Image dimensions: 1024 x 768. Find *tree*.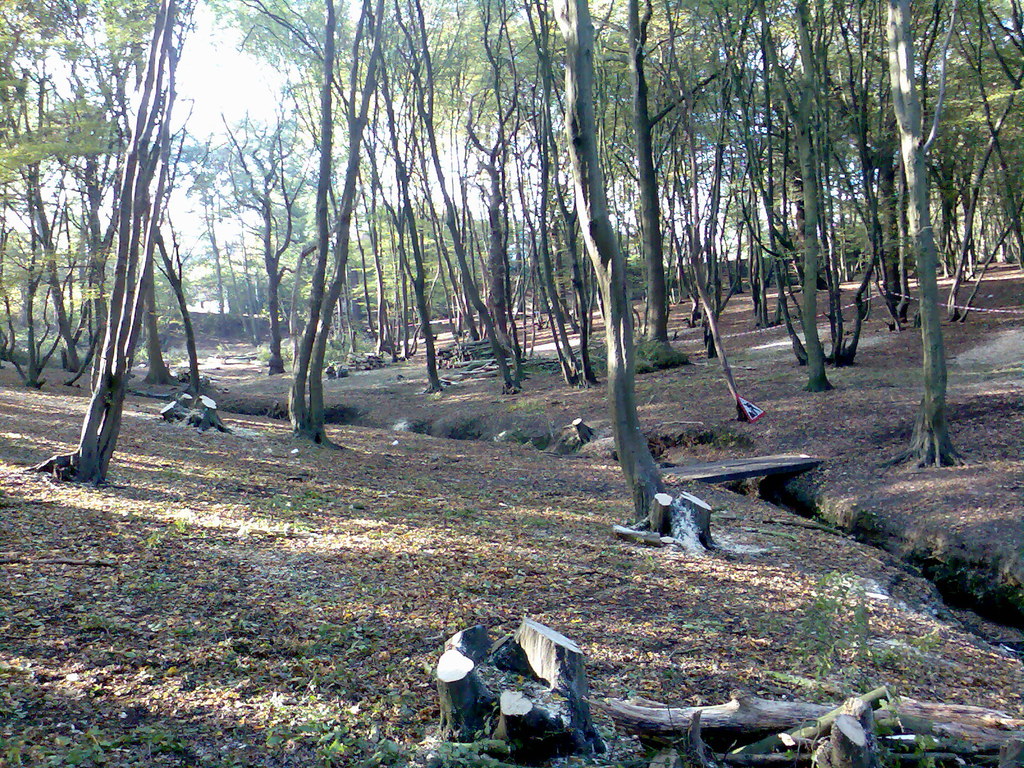
214 0 454 447.
